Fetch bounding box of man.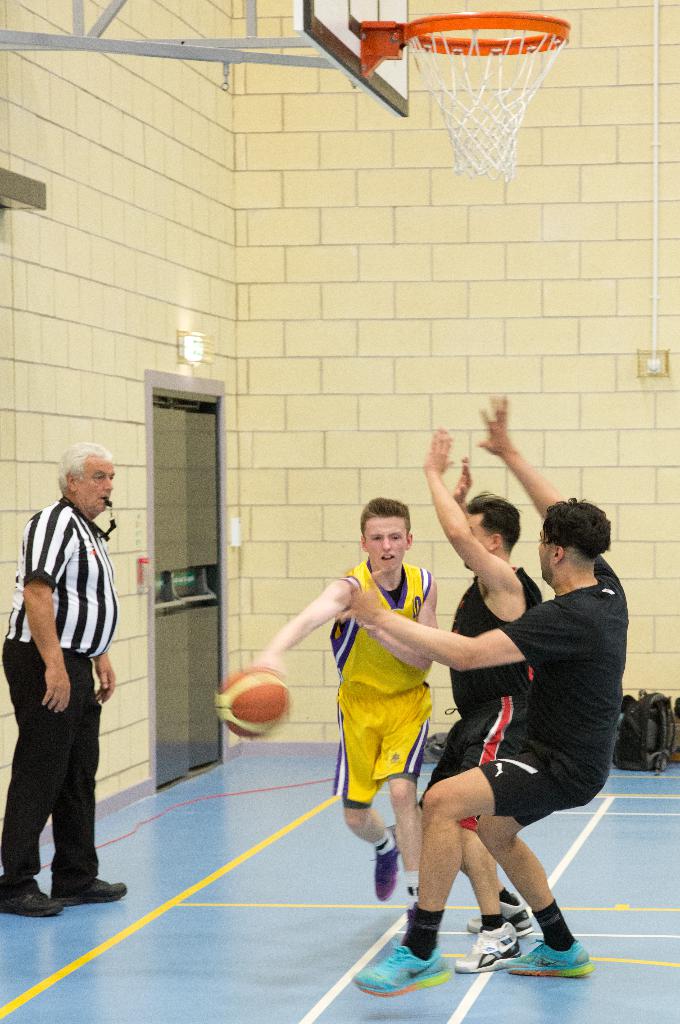
Bbox: region(336, 392, 634, 996).
